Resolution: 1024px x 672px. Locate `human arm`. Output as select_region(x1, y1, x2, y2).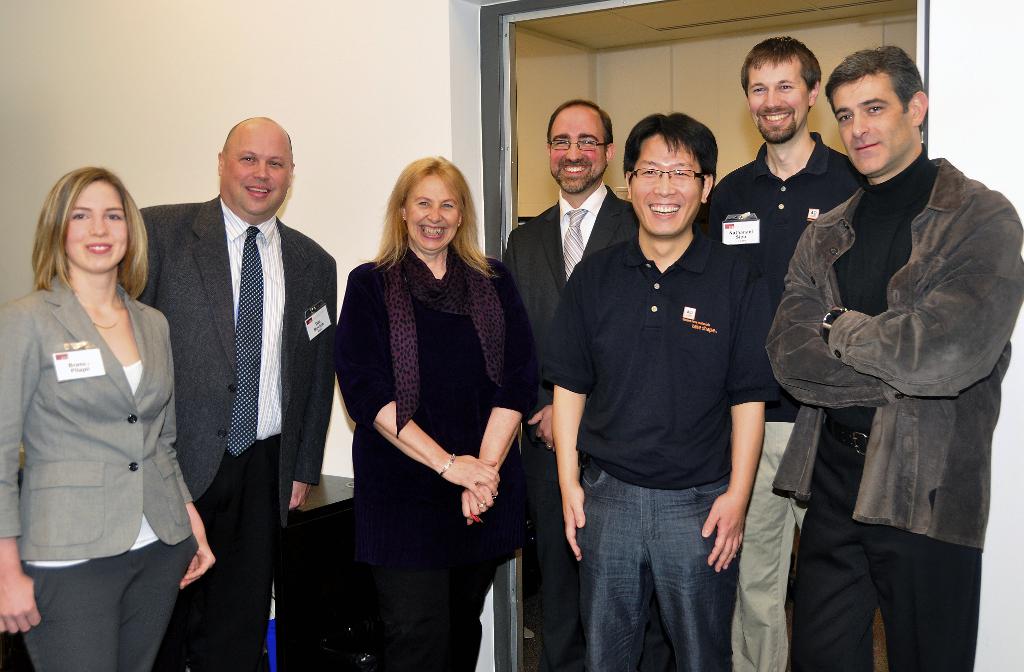
select_region(127, 198, 175, 308).
